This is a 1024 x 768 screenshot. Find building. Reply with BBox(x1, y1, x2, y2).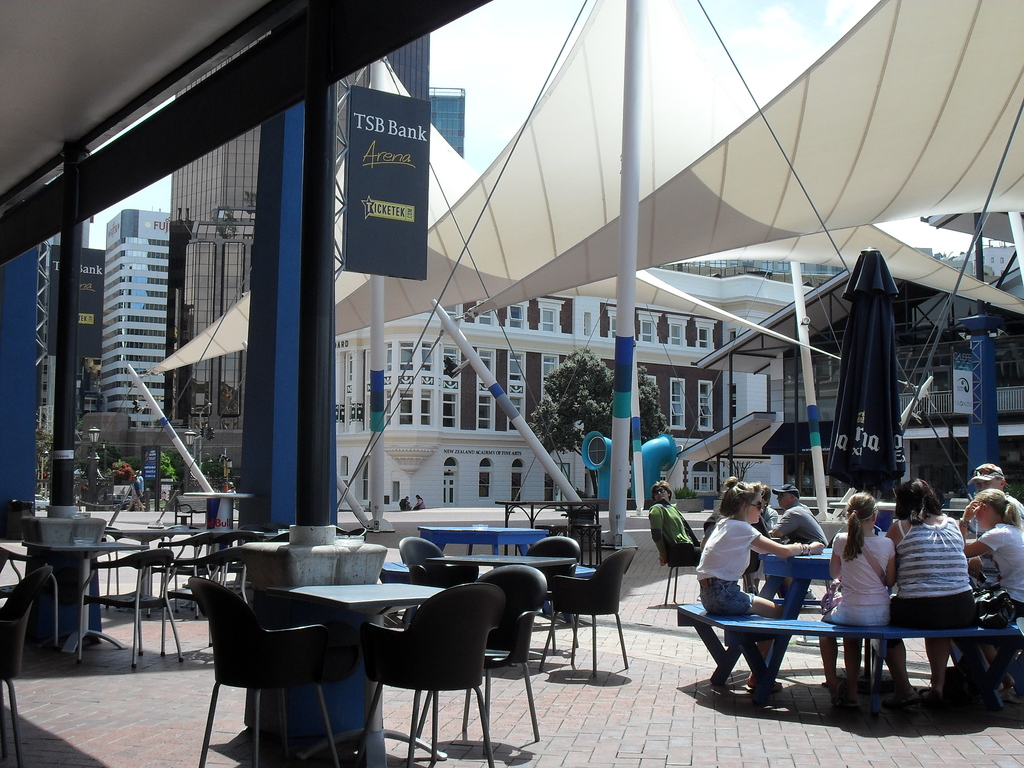
BBox(431, 84, 466, 159).
